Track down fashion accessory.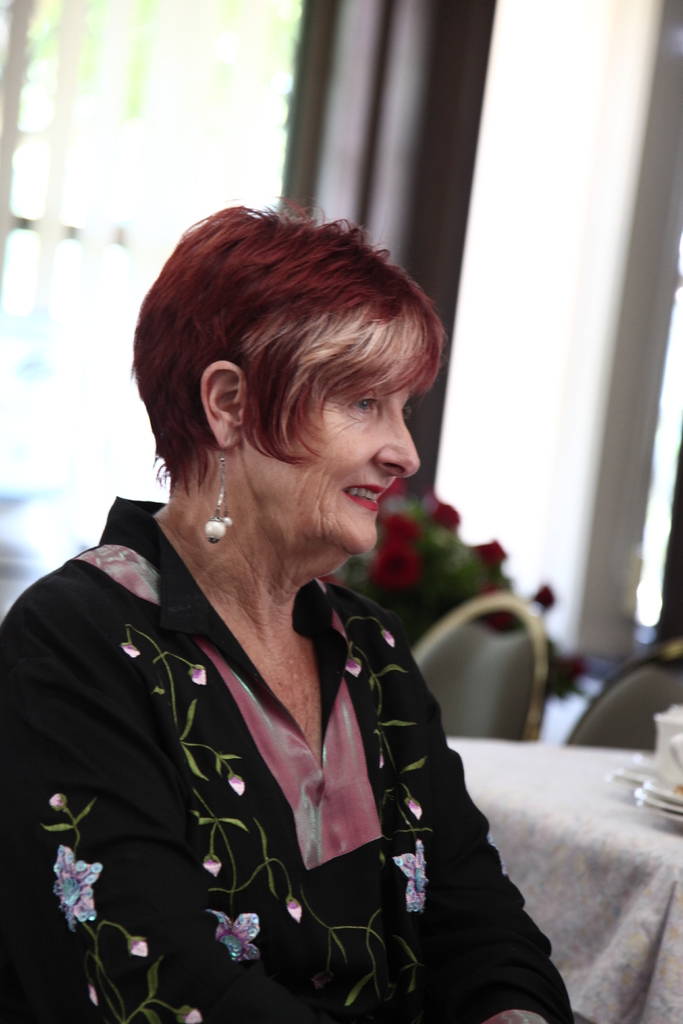
Tracked to 202,435,232,543.
